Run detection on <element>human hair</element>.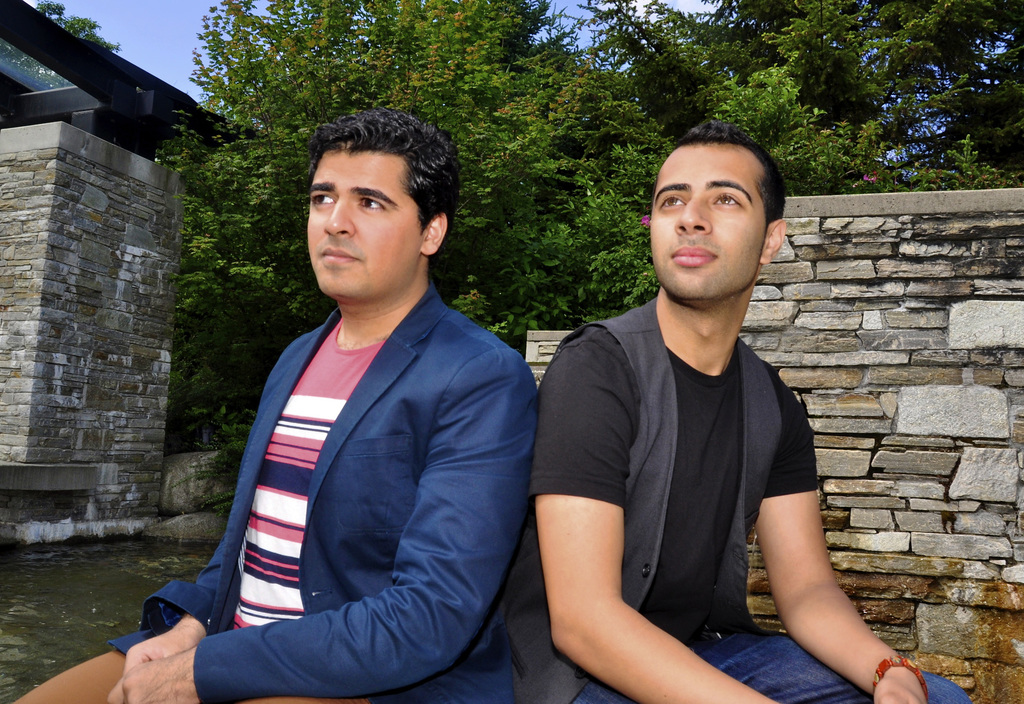
Result: {"left": 300, "top": 104, "right": 460, "bottom": 274}.
